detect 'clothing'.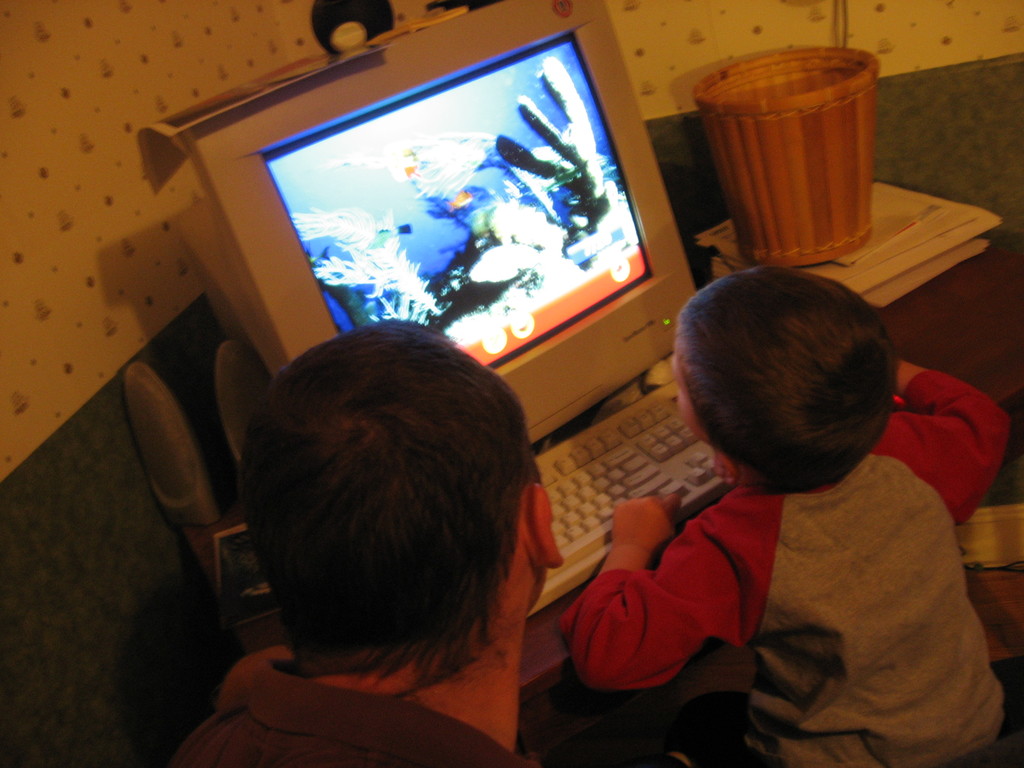
Detected at l=552, t=367, r=1009, b=767.
